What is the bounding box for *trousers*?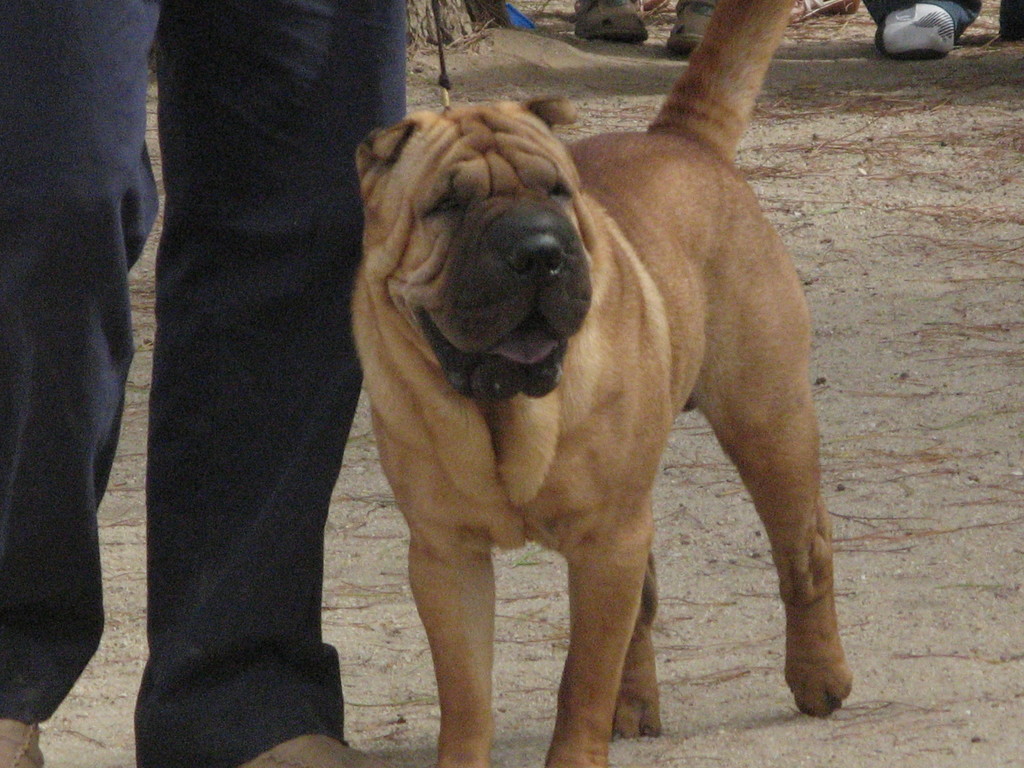
pyautogui.locateOnScreen(77, 26, 362, 751).
